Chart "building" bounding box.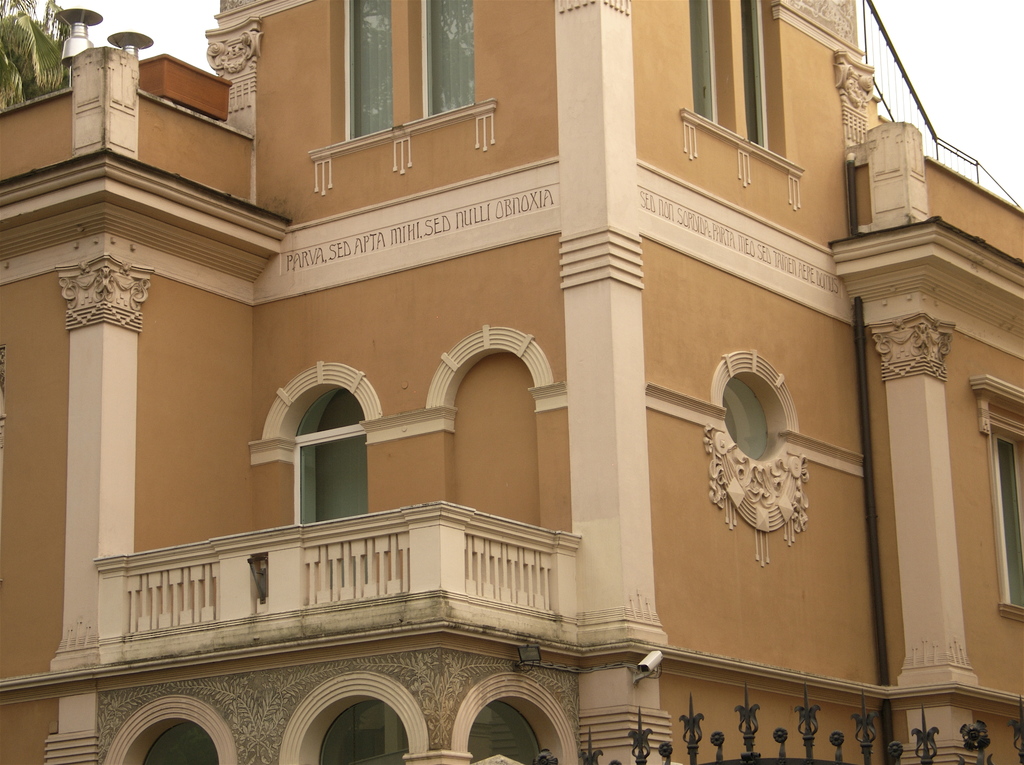
Charted: crop(0, 0, 1023, 764).
